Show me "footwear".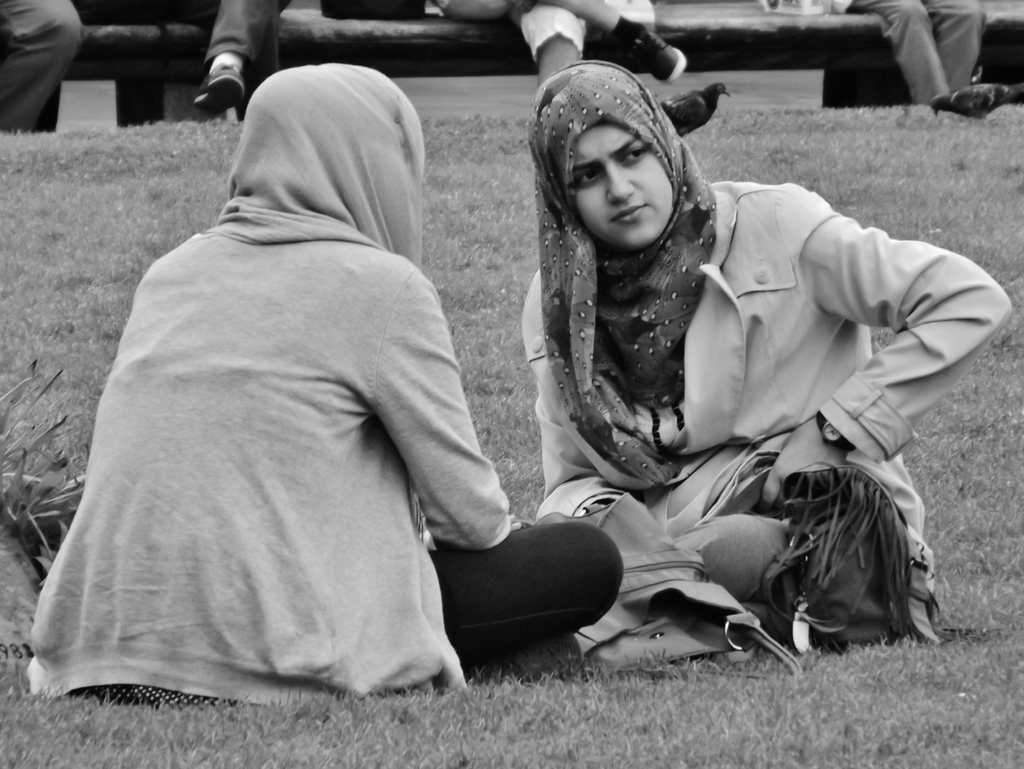
"footwear" is here: 469,626,580,694.
